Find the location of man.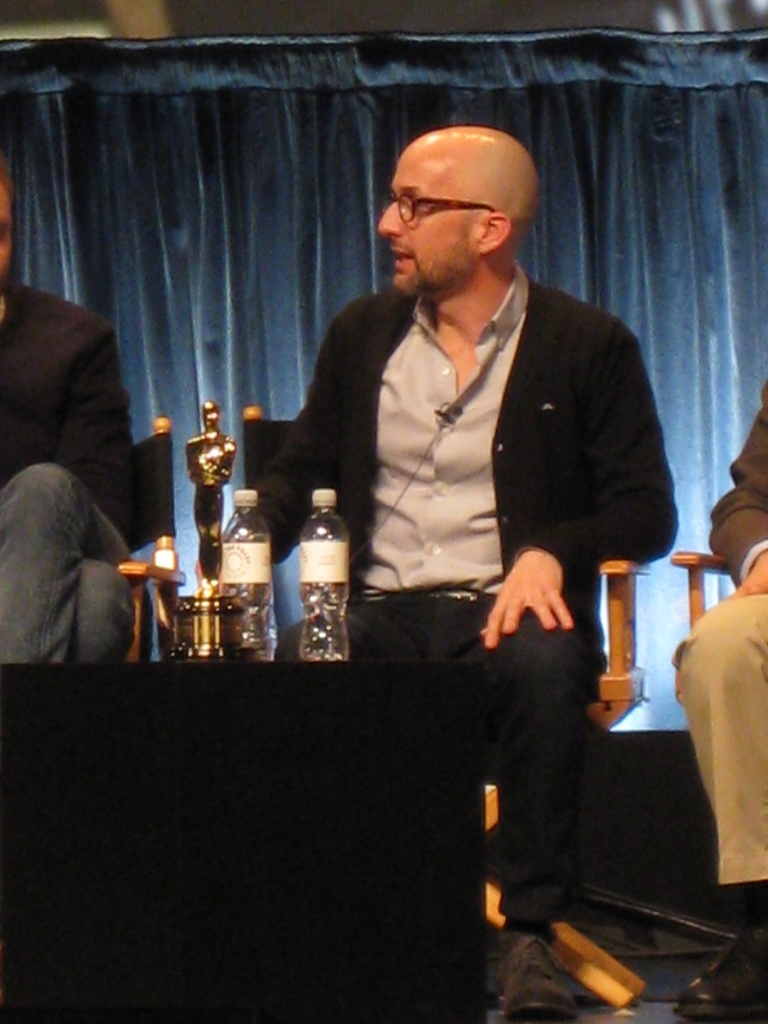
Location: bbox=[289, 95, 679, 812].
